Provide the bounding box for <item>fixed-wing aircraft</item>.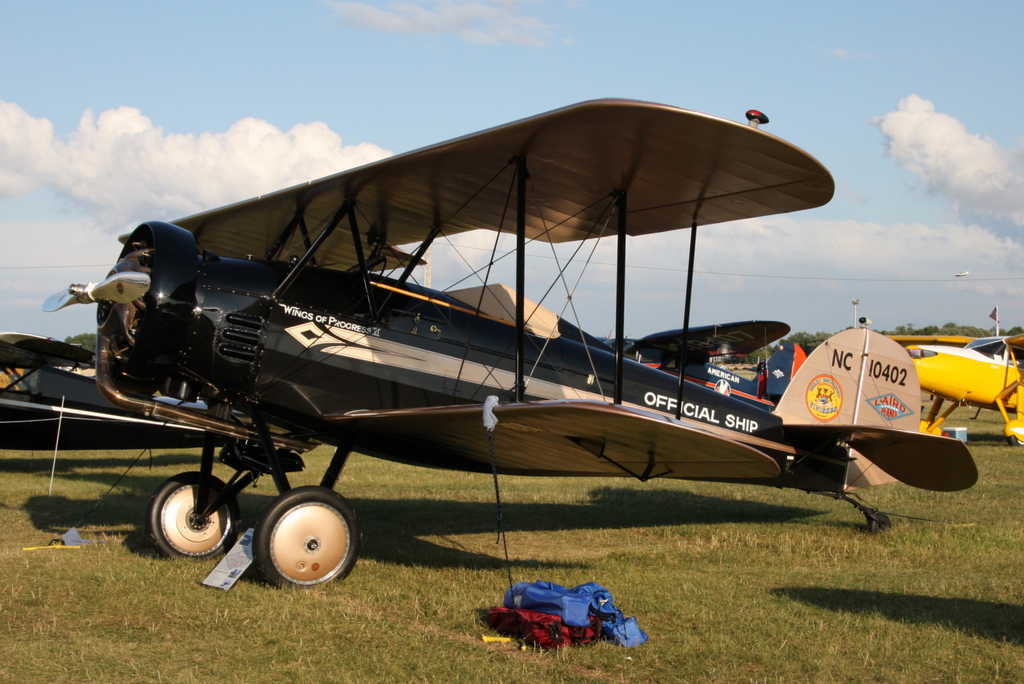
x1=883 y1=333 x2=1023 y2=447.
